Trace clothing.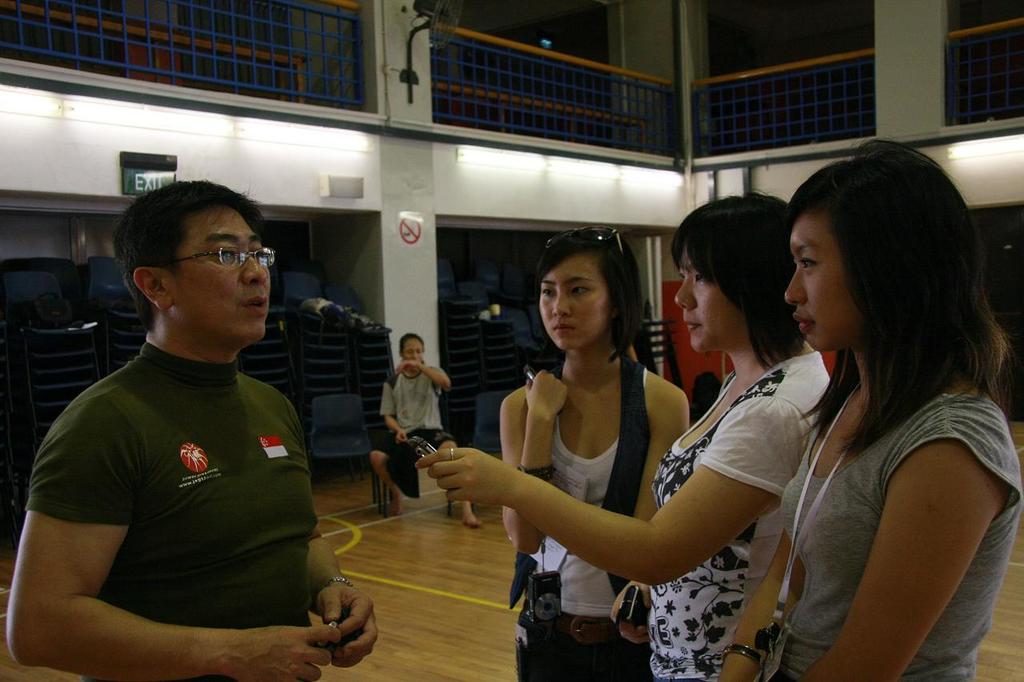
Traced to left=30, top=285, right=325, bottom=667.
